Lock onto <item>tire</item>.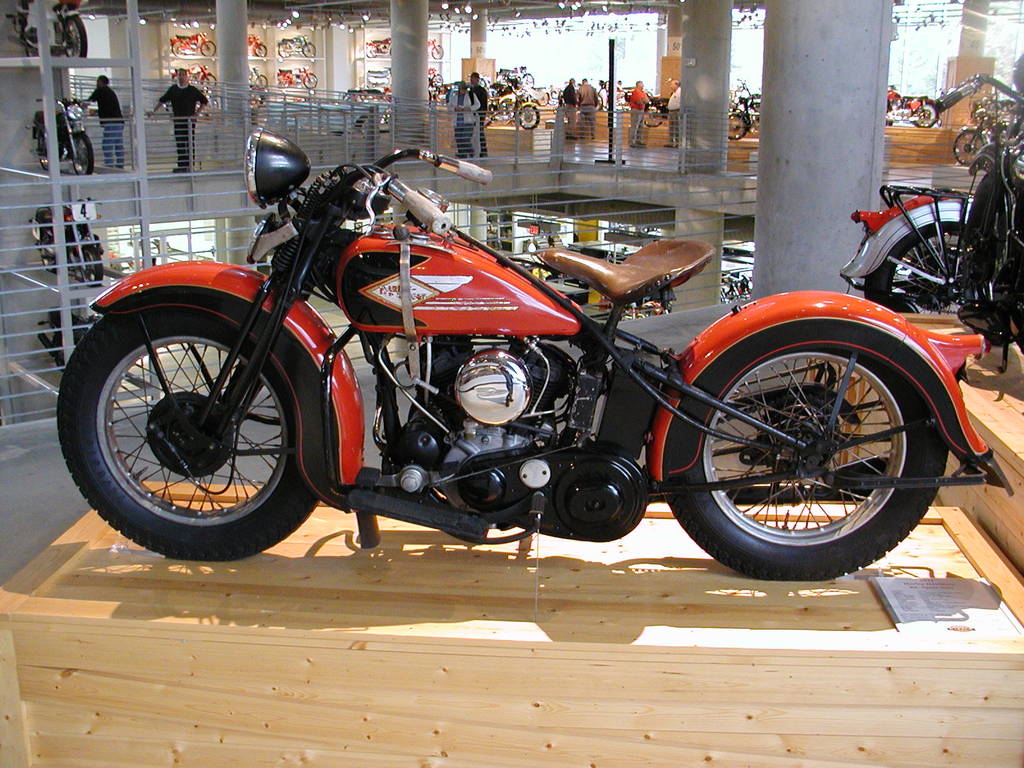
Locked: pyautogui.locateOnScreen(718, 106, 751, 141).
